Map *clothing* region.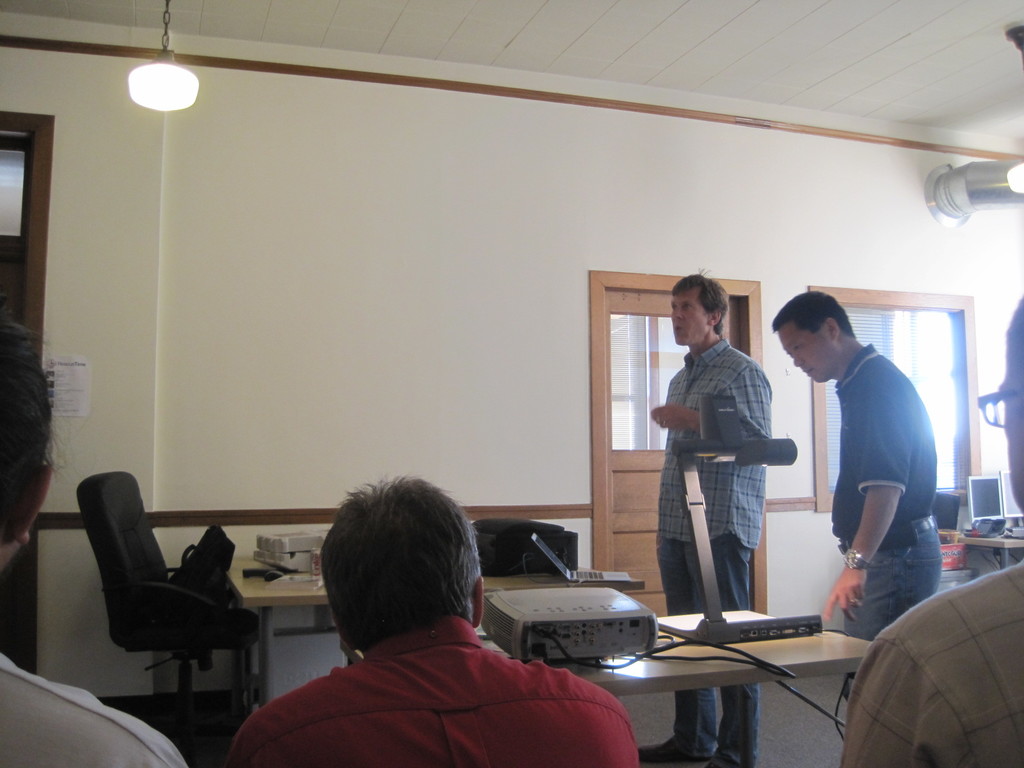
Mapped to [left=0, top=651, right=189, bottom=767].
